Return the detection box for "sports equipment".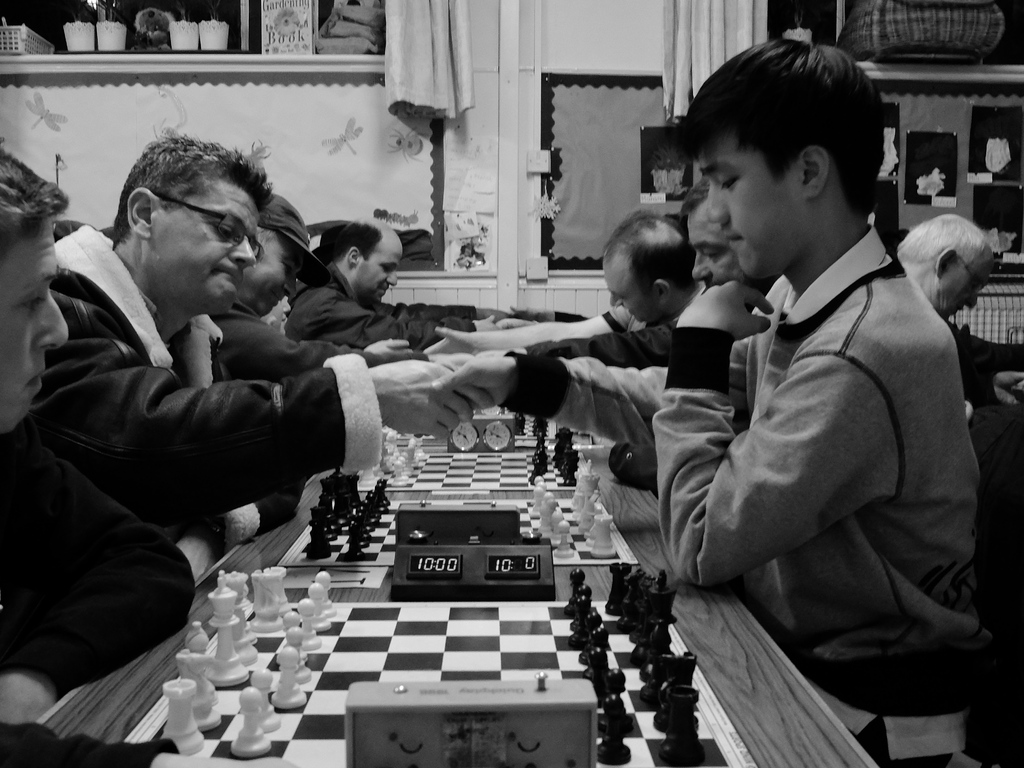
box=[138, 563, 756, 767].
